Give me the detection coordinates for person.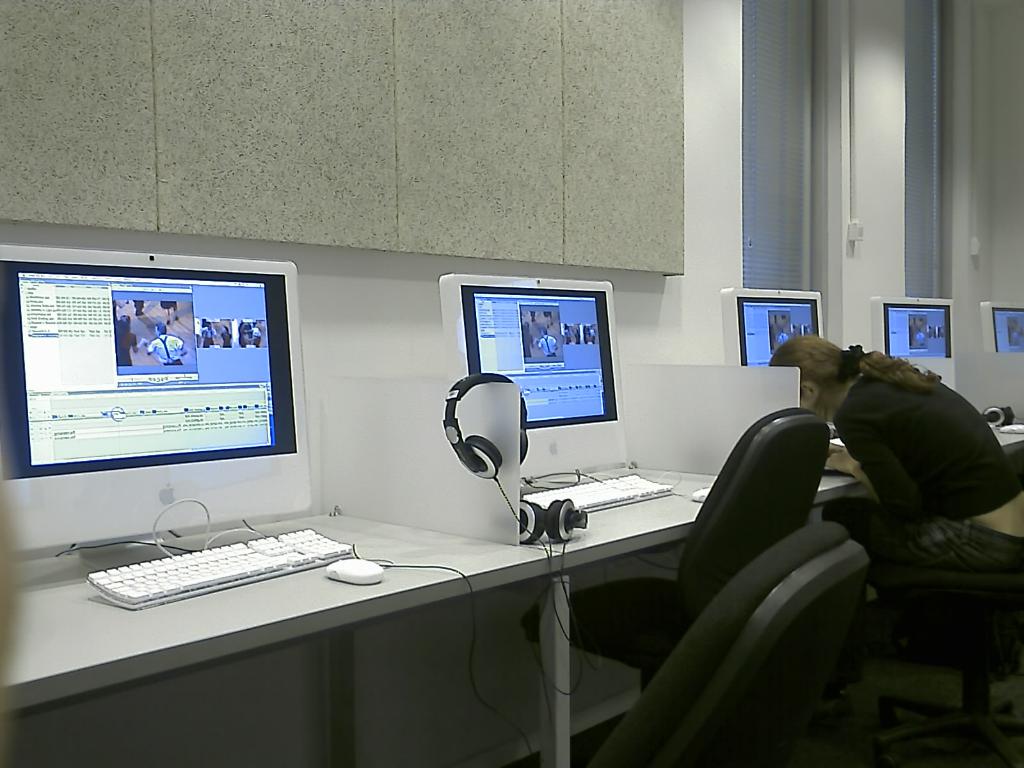
540/325/557/358.
